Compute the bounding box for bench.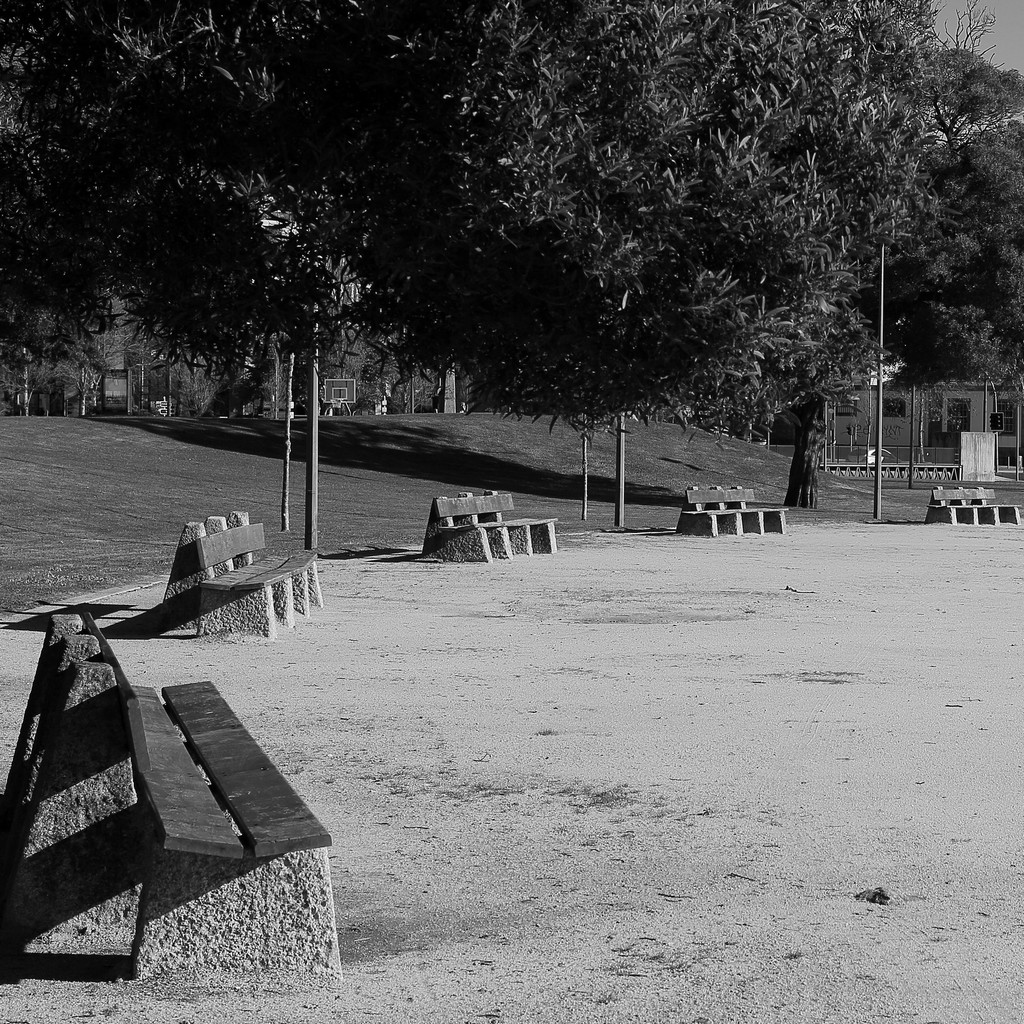
[157,509,321,643].
